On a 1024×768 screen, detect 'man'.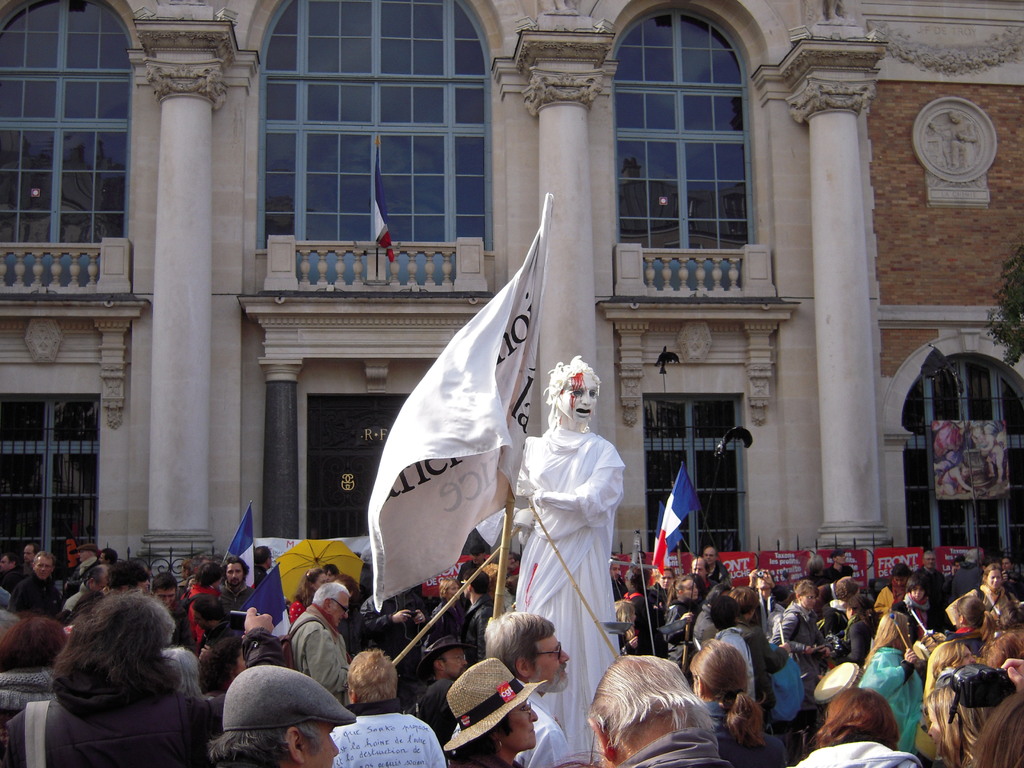
box=[916, 547, 944, 591].
